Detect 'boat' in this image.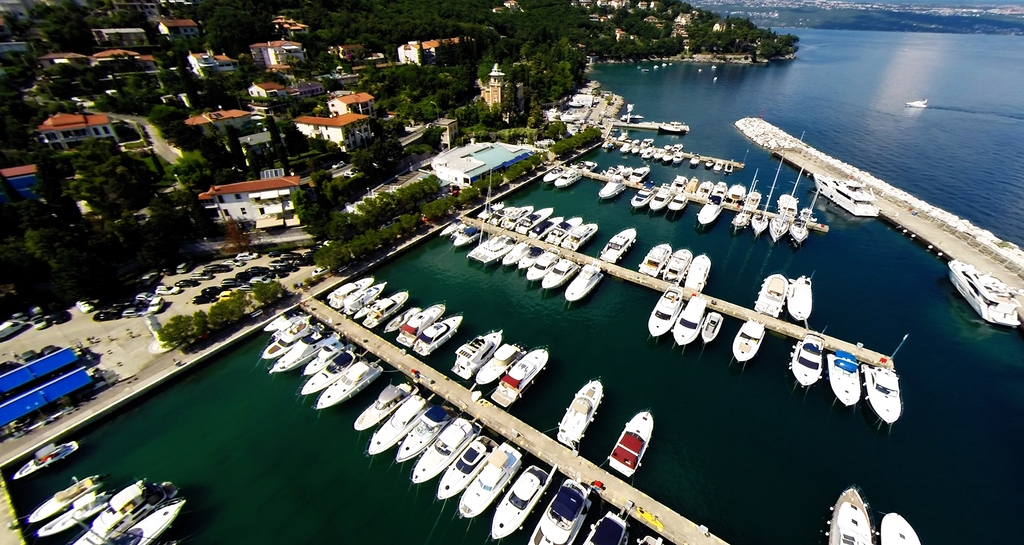
Detection: <box>487,203,515,225</box>.
